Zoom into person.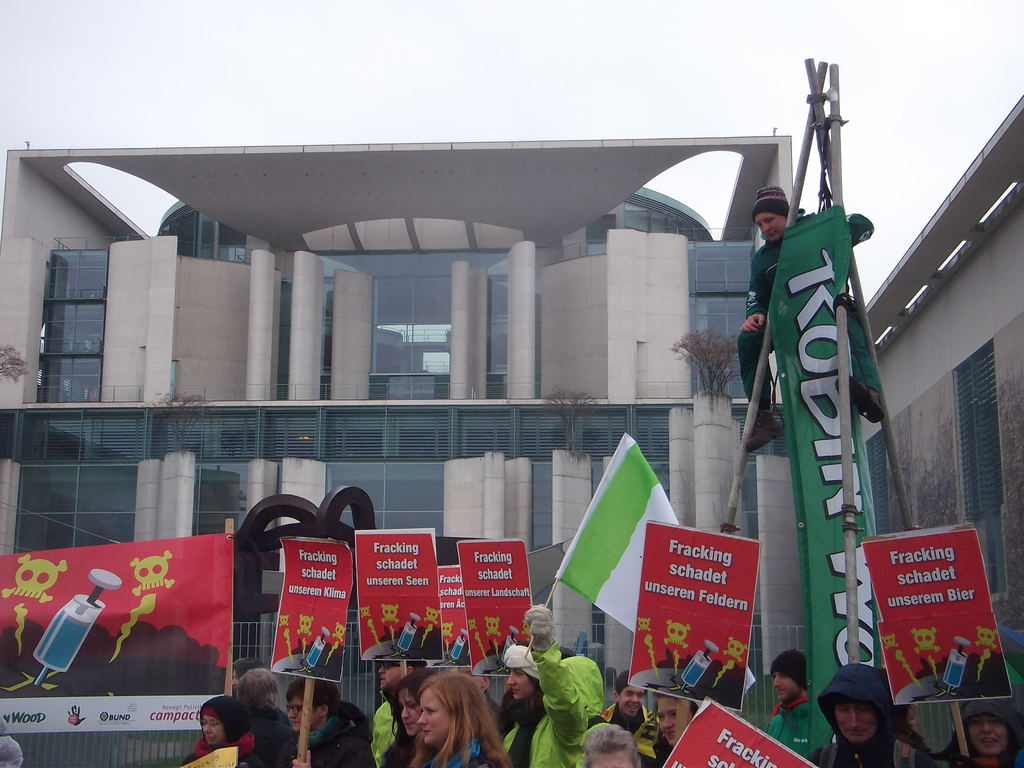
Zoom target: <box>409,670,513,767</box>.
